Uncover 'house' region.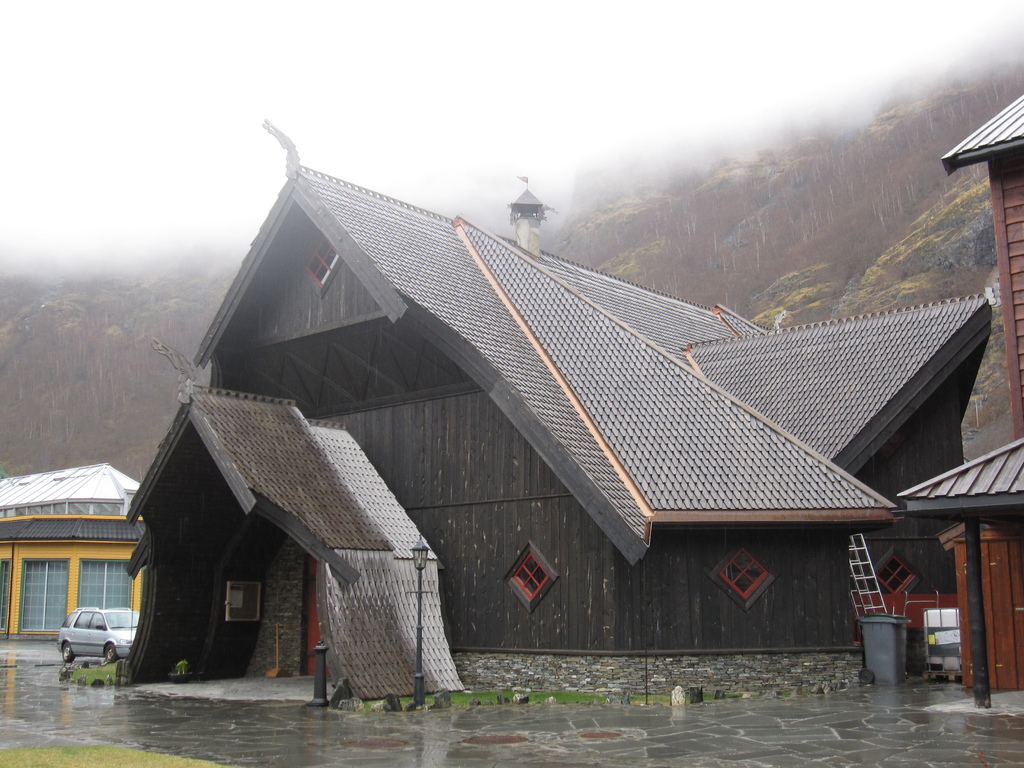
Uncovered: bbox=[0, 458, 151, 644].
